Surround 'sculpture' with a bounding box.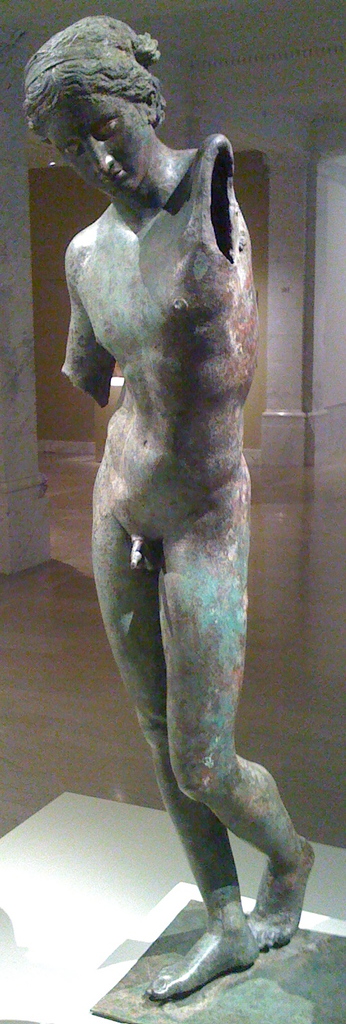
[43, 25, 276, 879].
